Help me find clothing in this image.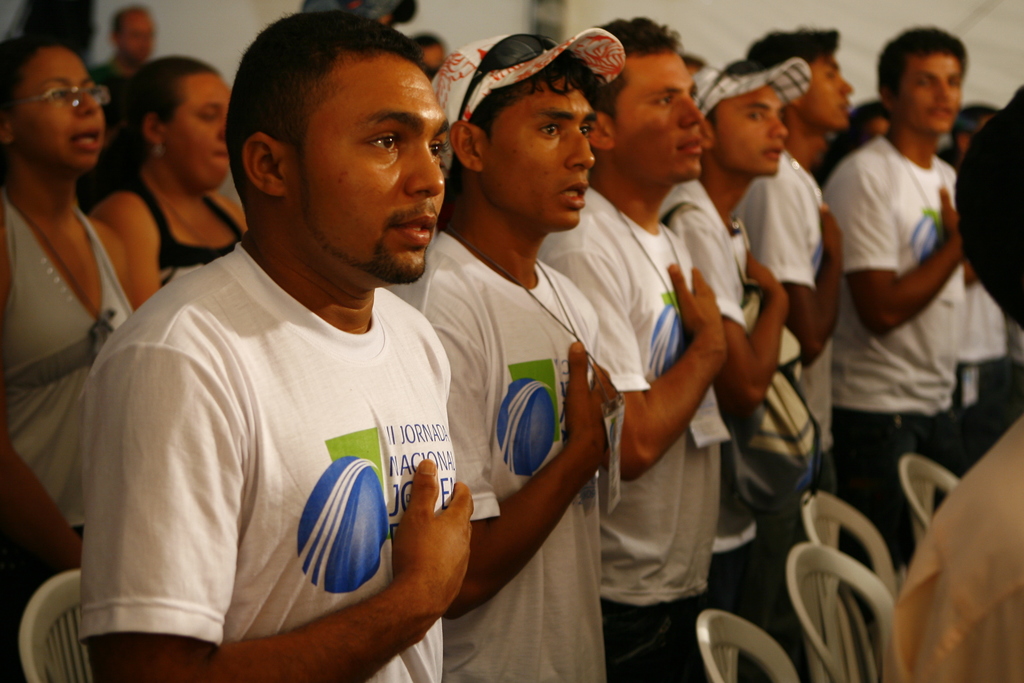
Found it: 740,148,830,682.
